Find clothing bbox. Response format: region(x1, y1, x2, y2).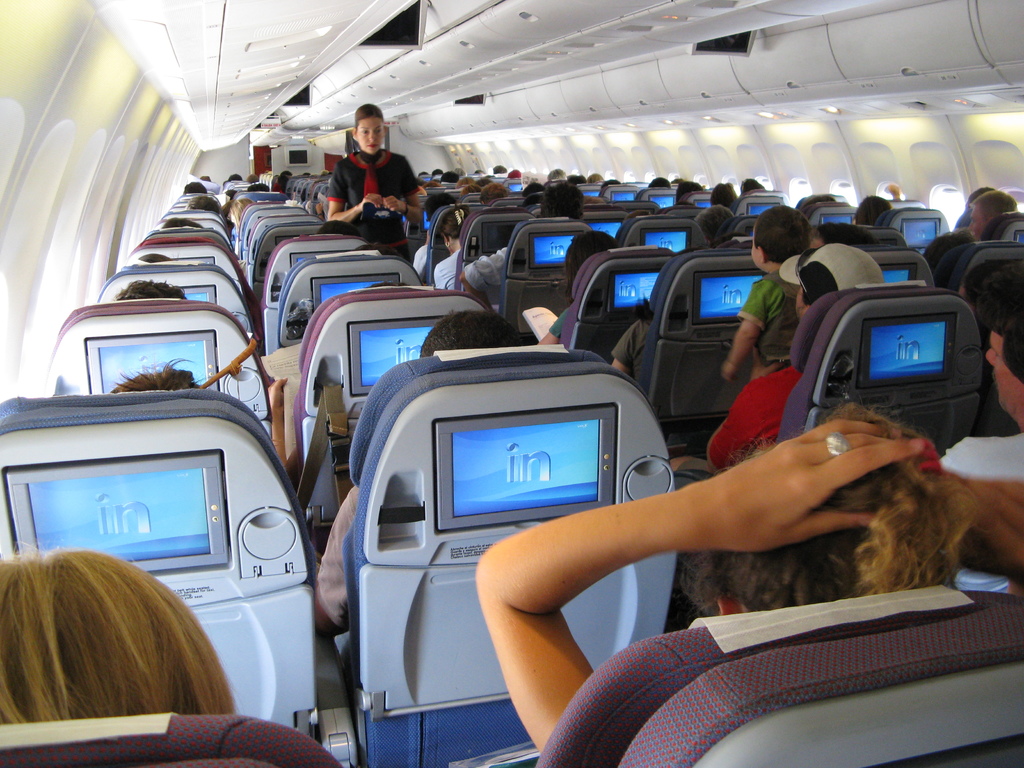
region(550, 307, 570, 340).
